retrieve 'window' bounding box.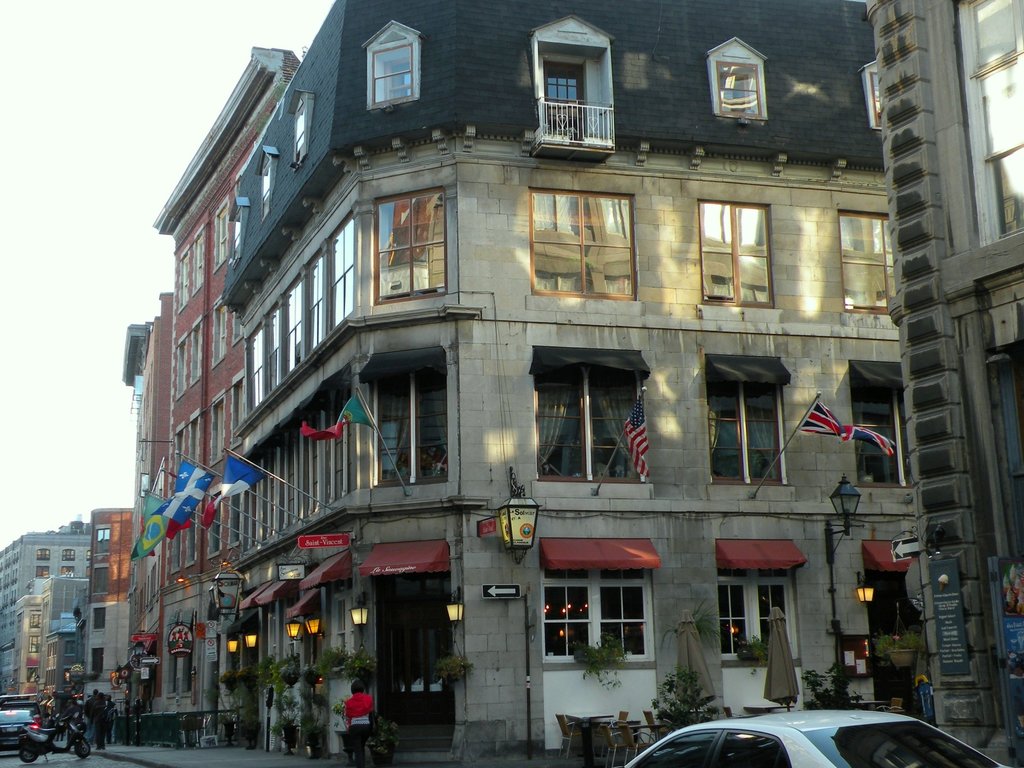
Bounding box: detection(222, 375, 241, 442).
